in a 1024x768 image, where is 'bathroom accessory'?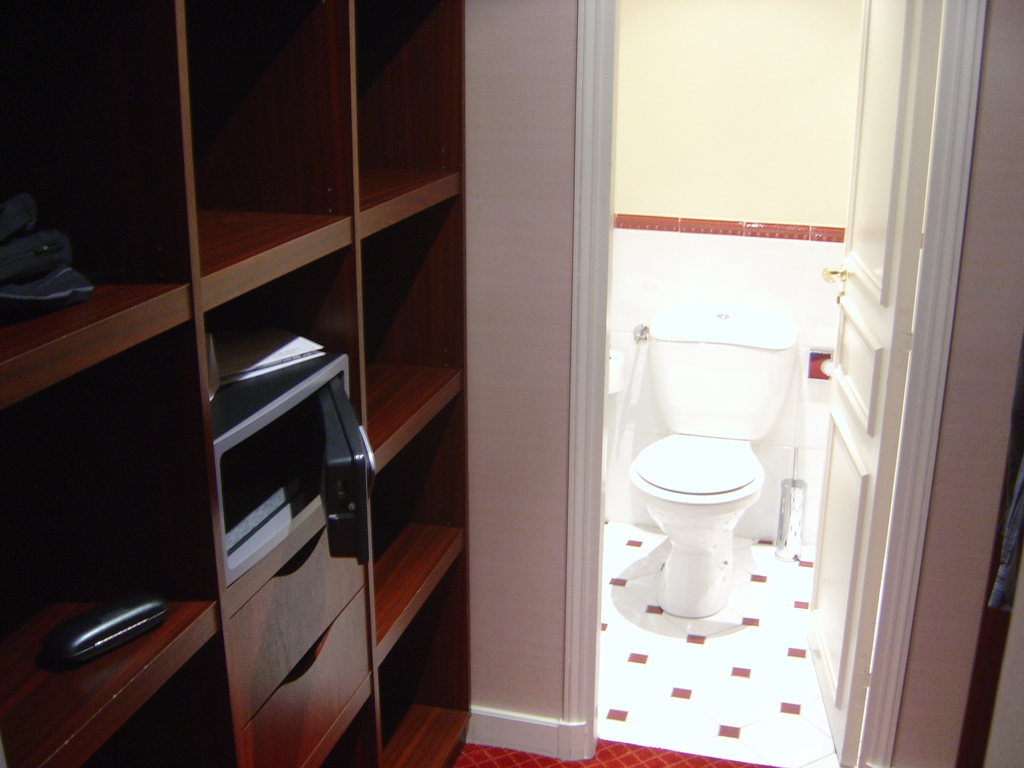
806, 348, 833, 379.
